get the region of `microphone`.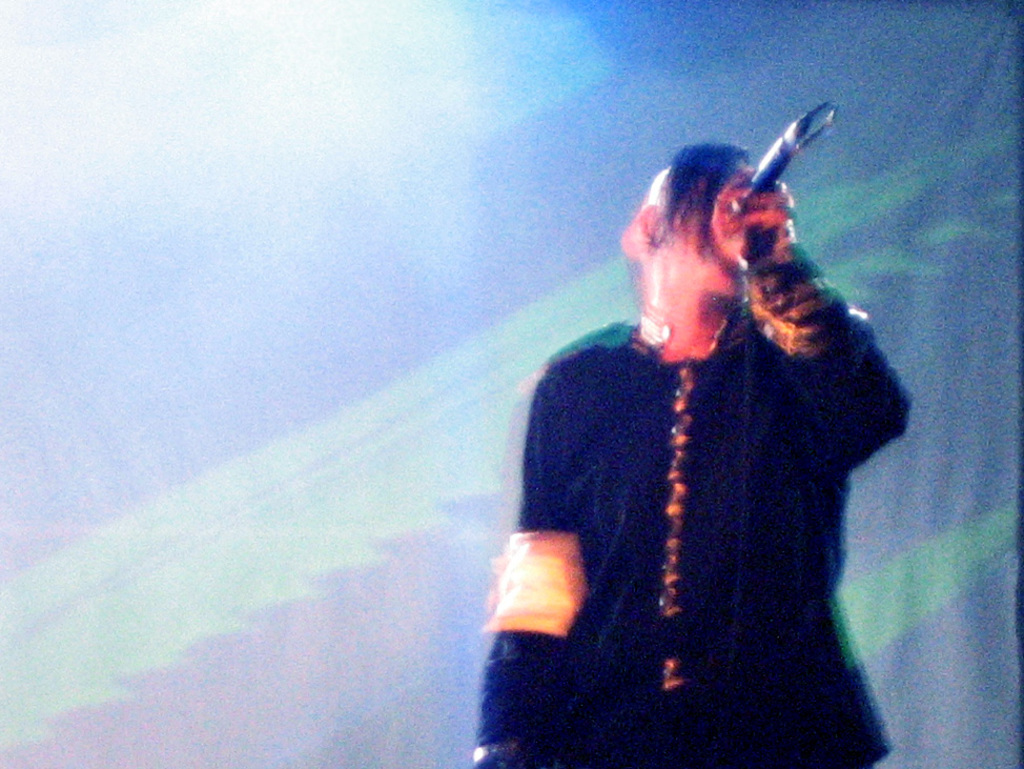
[left=750, top=136, right=799, bottom=197].
